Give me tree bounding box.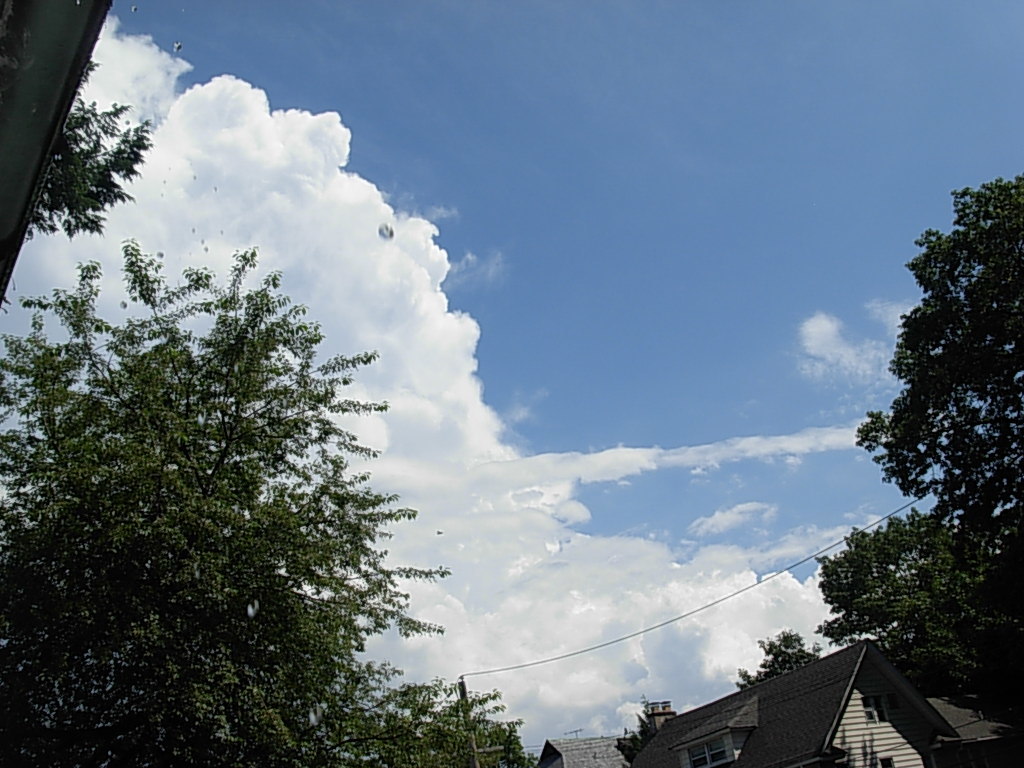
bbox(837, 153, 1009, 750).
